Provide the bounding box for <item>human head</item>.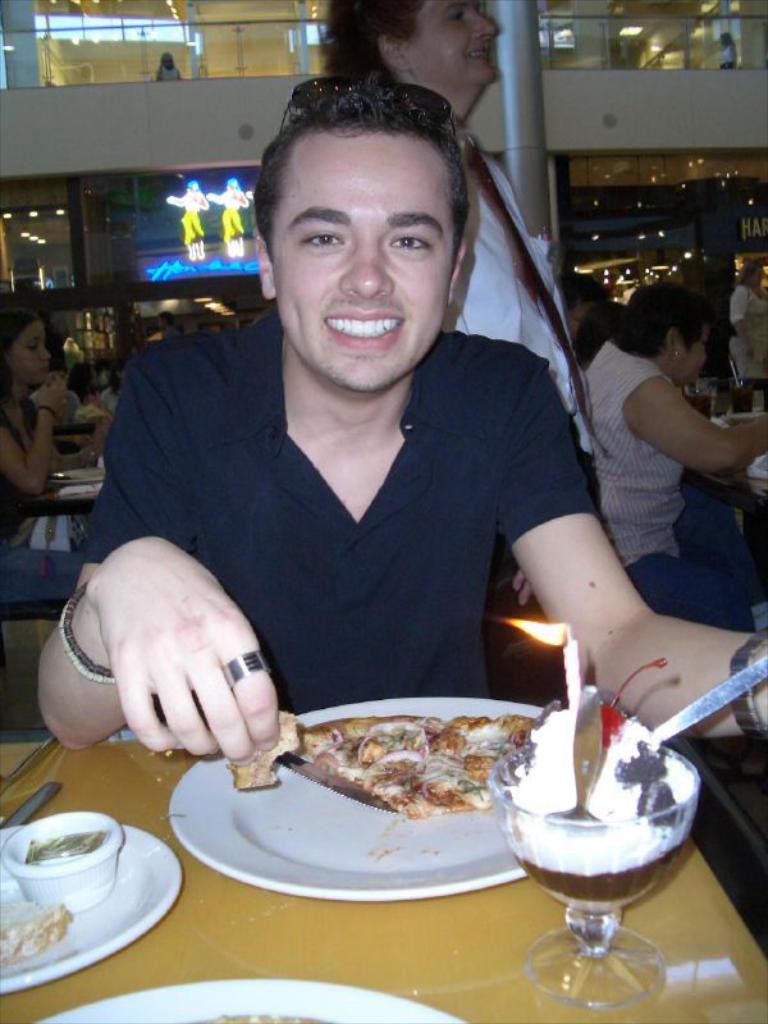
l=0, t=298, r=41, b=394.
